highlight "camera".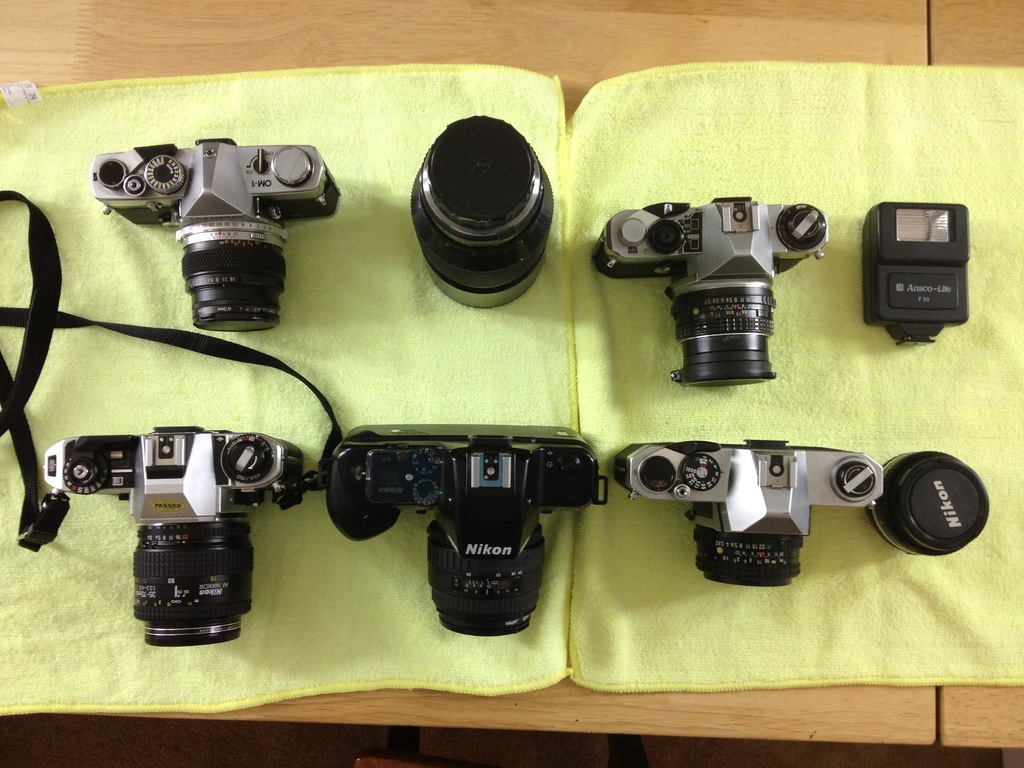
Highlighted region: (x1=408, y1=114, x2=555, y2=308).
